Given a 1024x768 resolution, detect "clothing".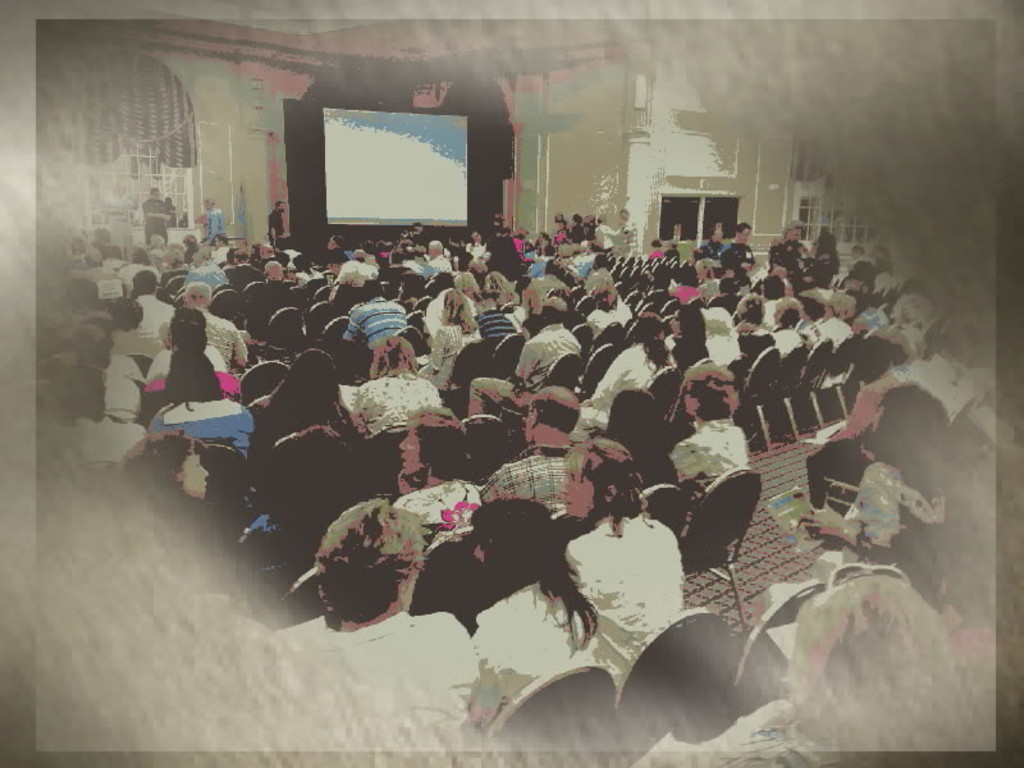
{"x1": 461, "y1": 561, "x2": 600, "y2": 731}.
